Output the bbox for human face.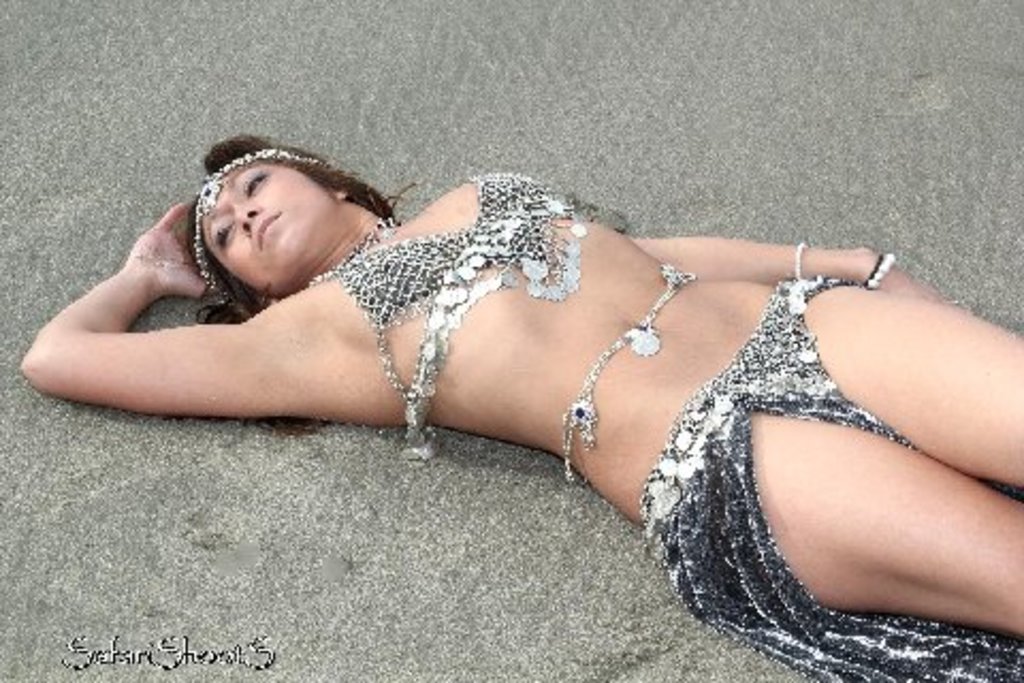
198, 158, 331, 288.
